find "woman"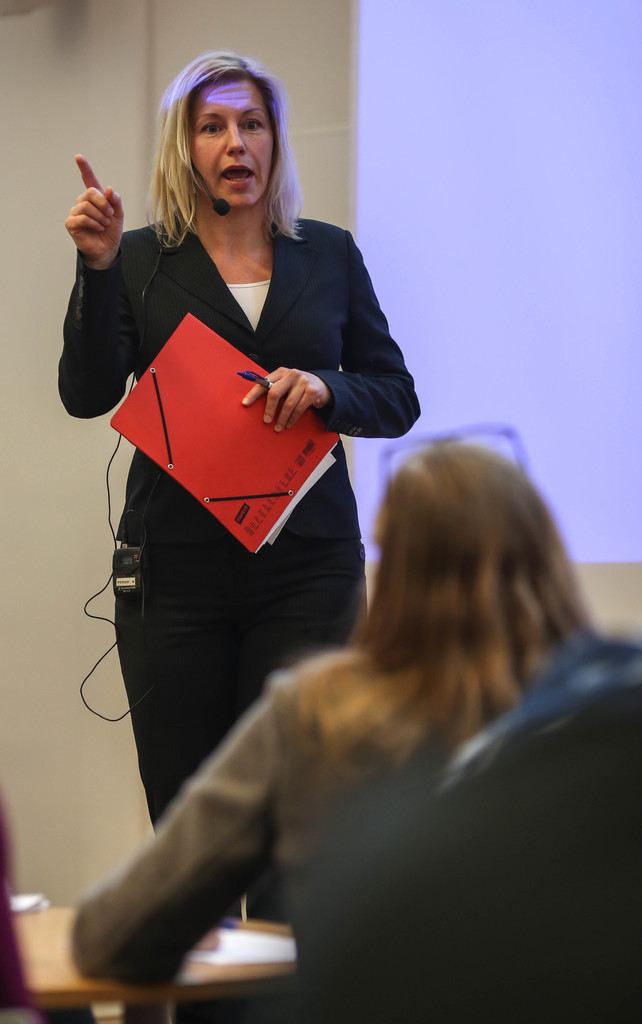
pyautogui.locateOnScreen(47, 73, 402, 776)
